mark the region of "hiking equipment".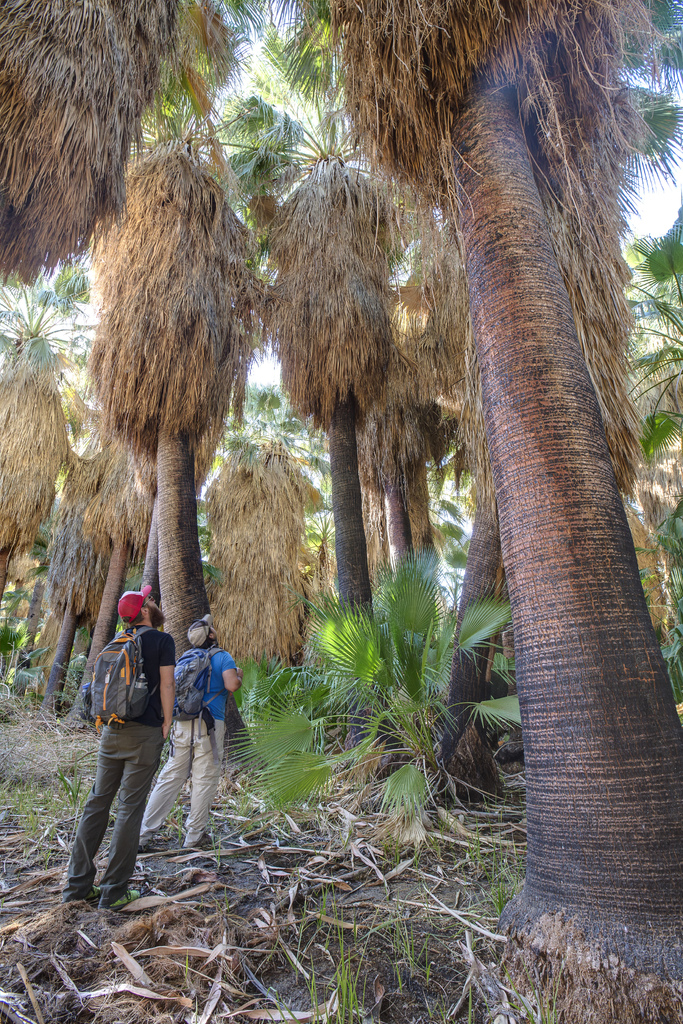
Region: (69,618,170,751).
